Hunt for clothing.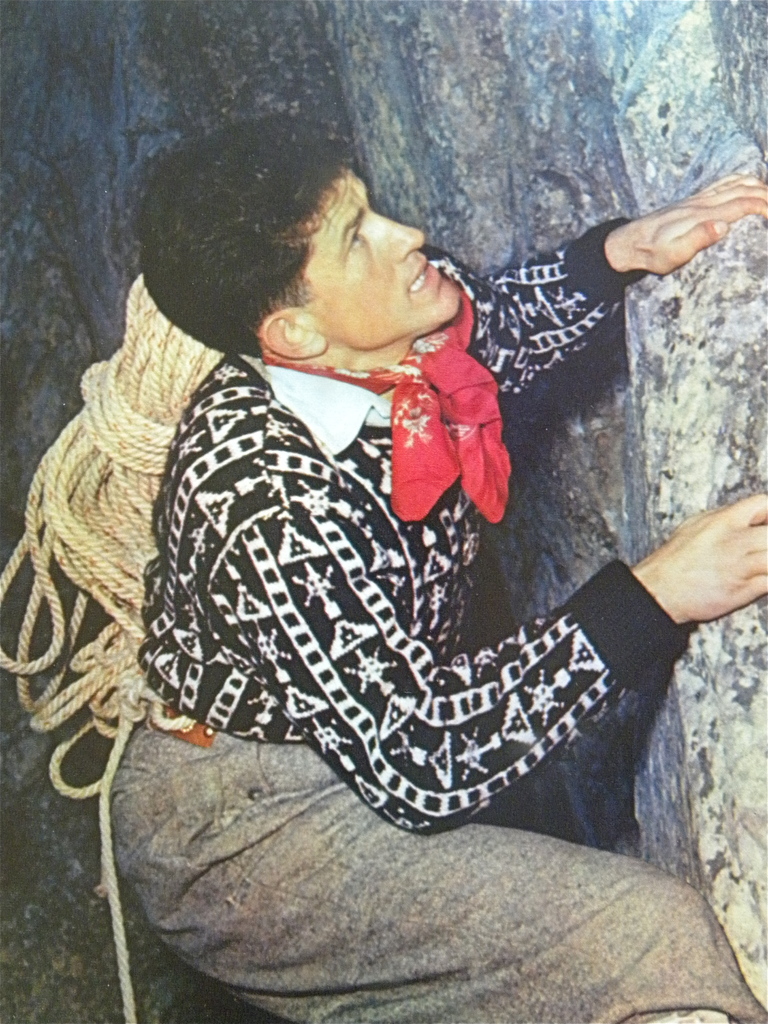
Hunted down at x1=132 y1=216 x2=685 y2=833.
